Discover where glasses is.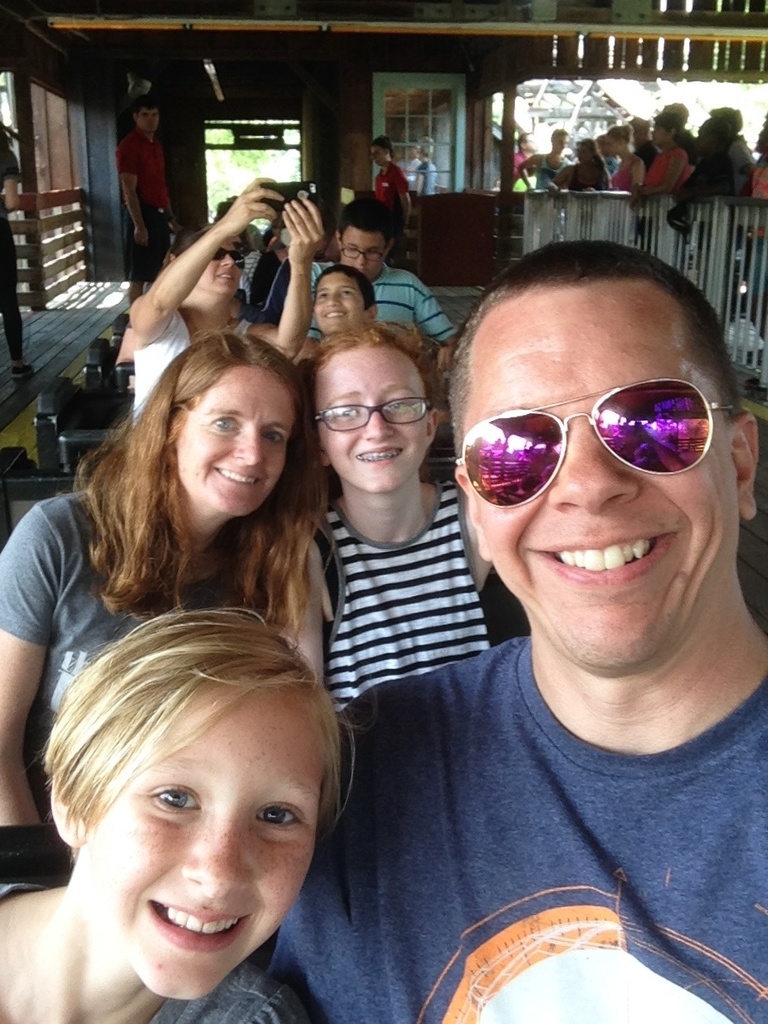
Discovered at bbox=(311, 394, 437, 436).
